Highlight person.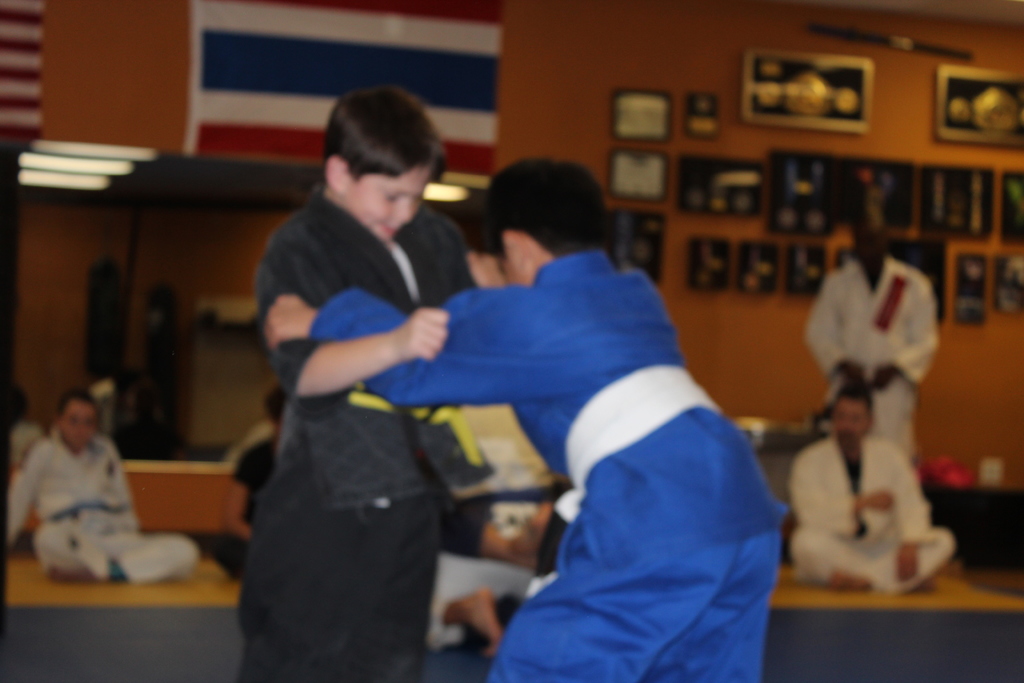
Highlighted region: box(428, 582, 502, 659).
